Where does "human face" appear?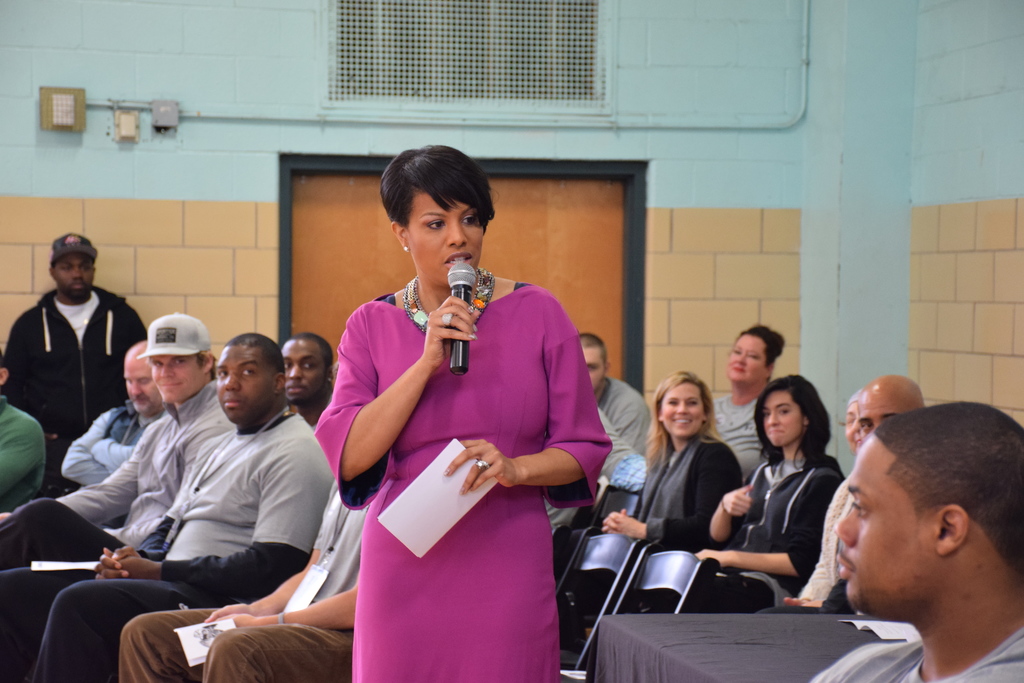
Appears at <bbox>581, 342, 601, 387</bbox>.
